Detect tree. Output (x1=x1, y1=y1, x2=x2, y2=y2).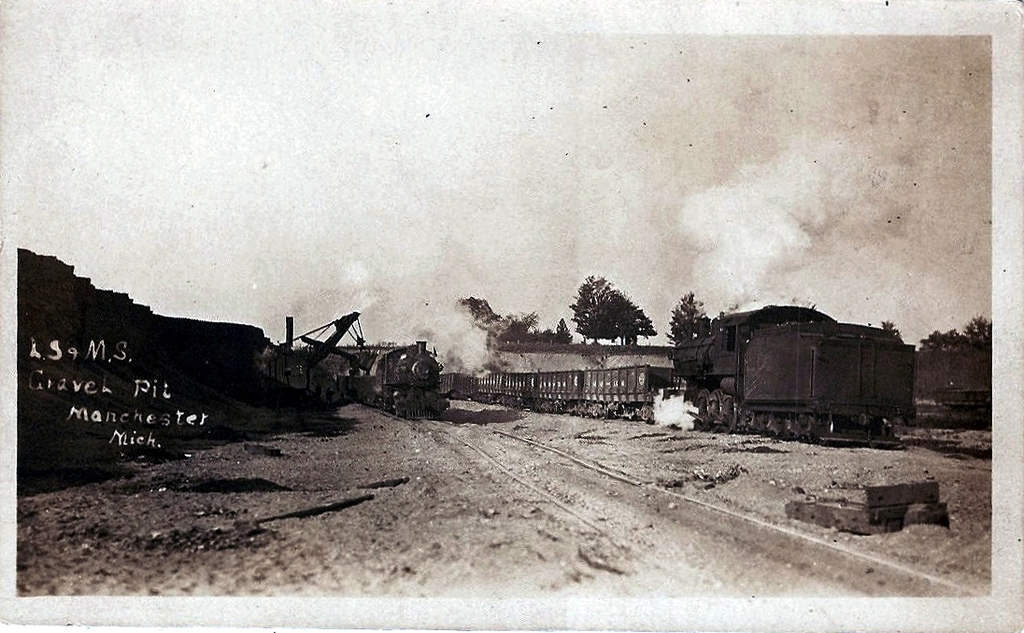
(x1=665, y1=283, x2=715, y2=352).
